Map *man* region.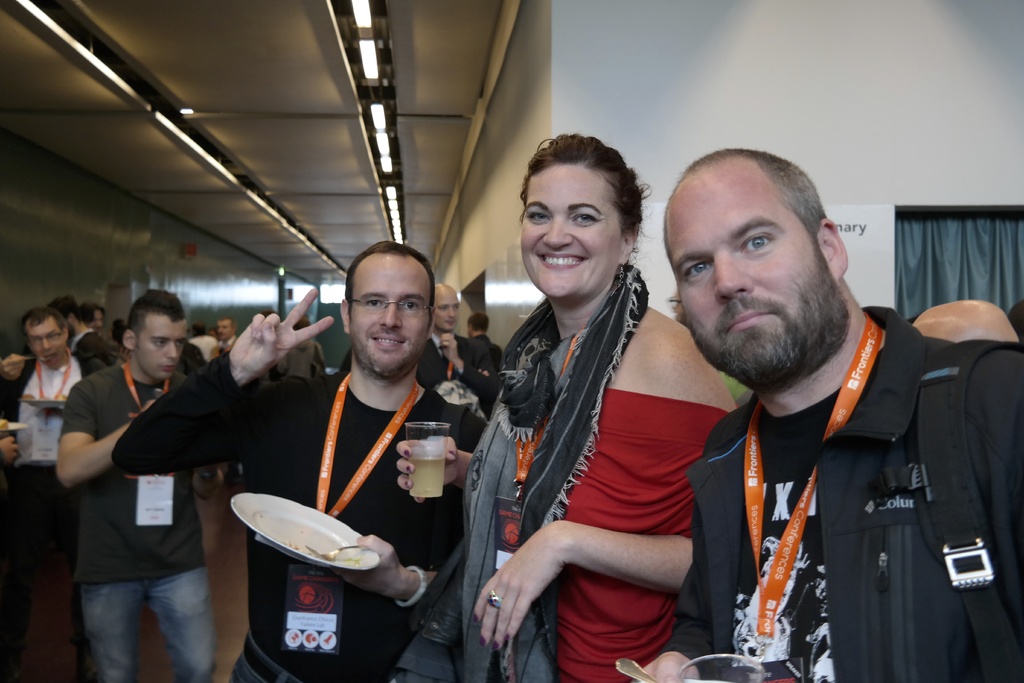
Mapped to left=273, top=314, right=328, bottom=384.
